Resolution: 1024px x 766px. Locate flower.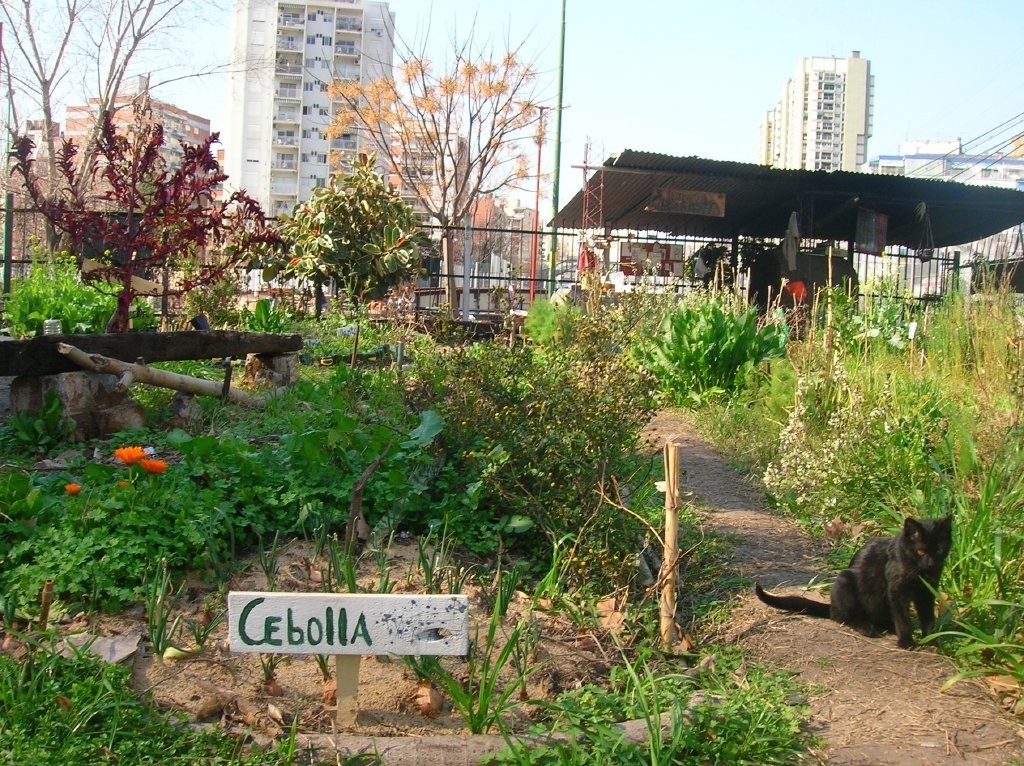
select_region(118, 442, 144, 464).
